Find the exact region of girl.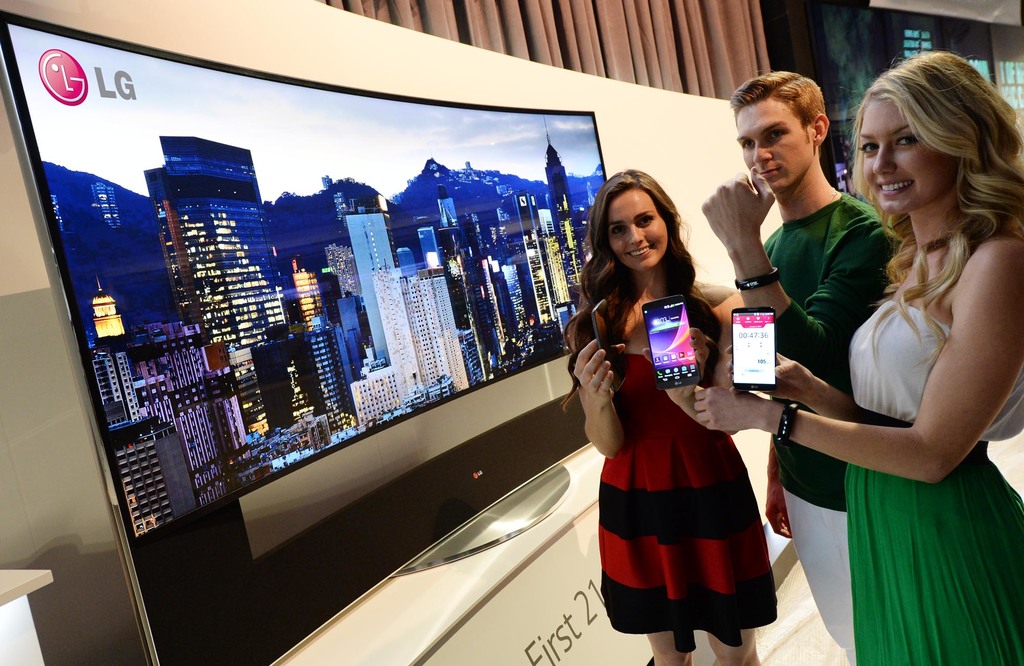
Exact region: <box>557,167,780,665</box>.
